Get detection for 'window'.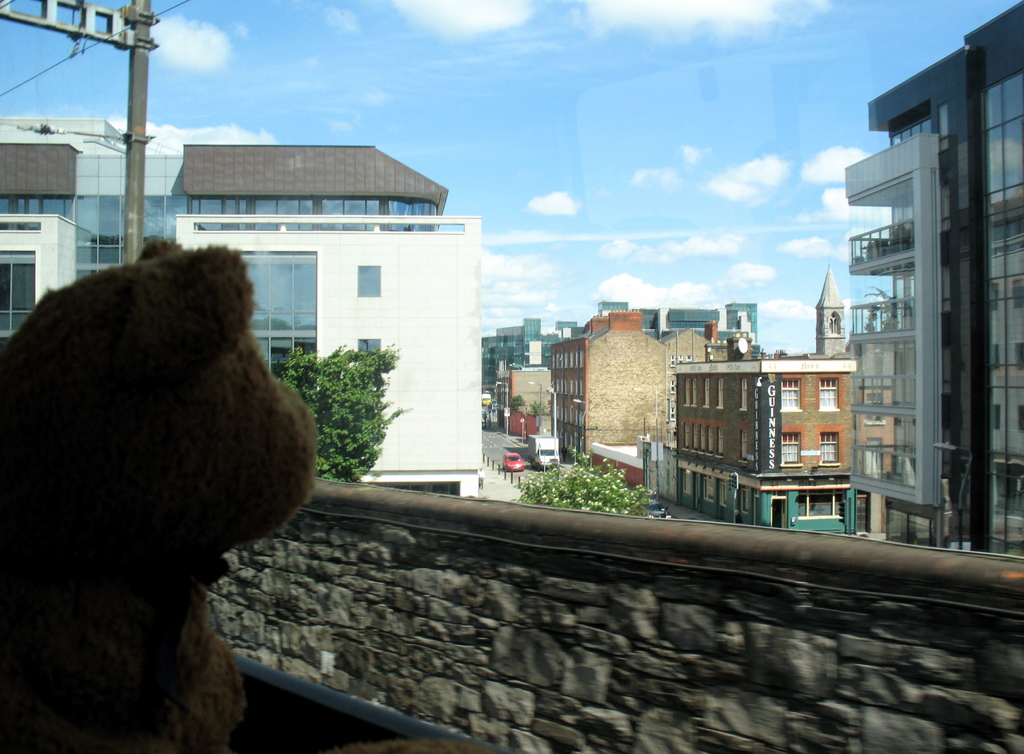
Detection: 779 432 801 470.
